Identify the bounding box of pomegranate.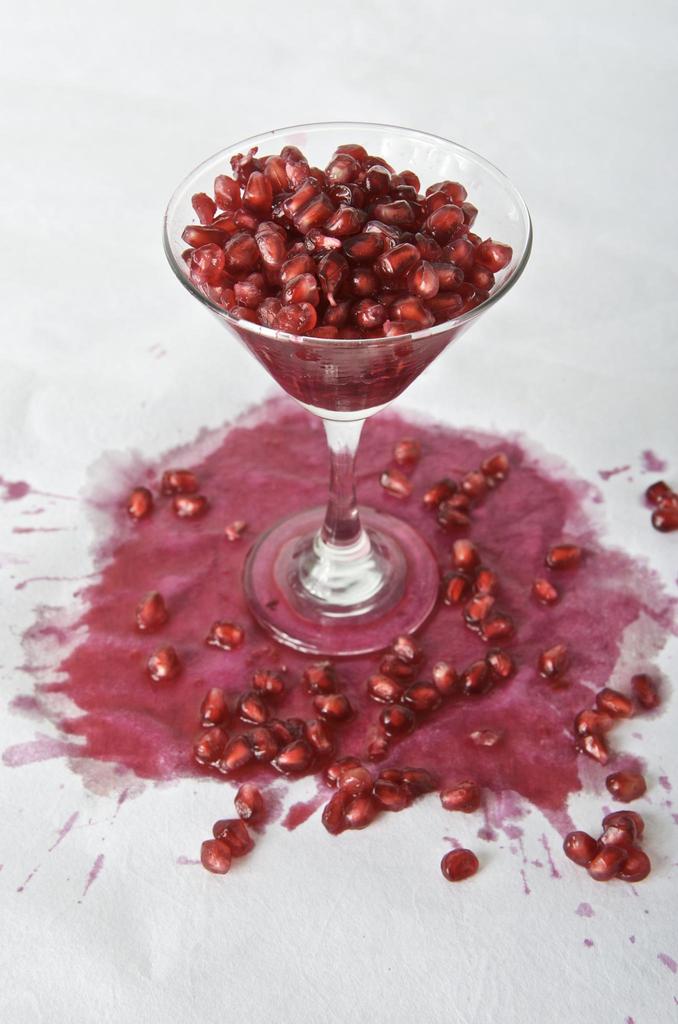
box=[206, 620, 243, 650].
